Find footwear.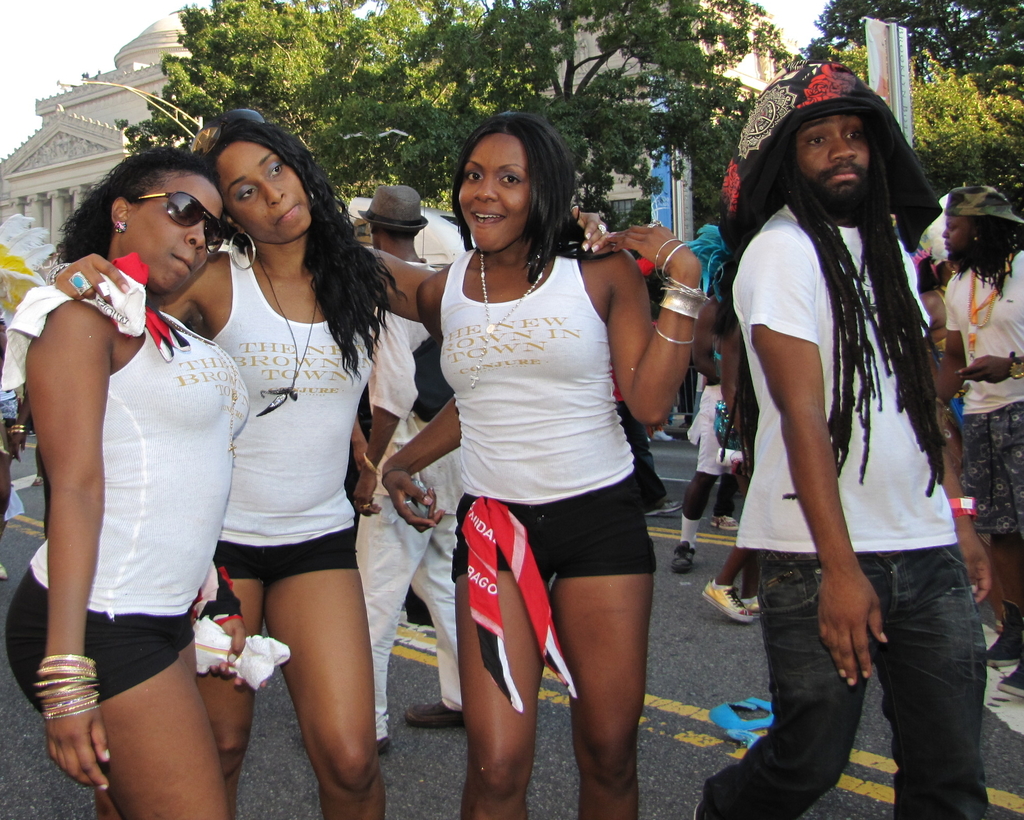
<bbox>710, 516, 739, 534</bbox>.
